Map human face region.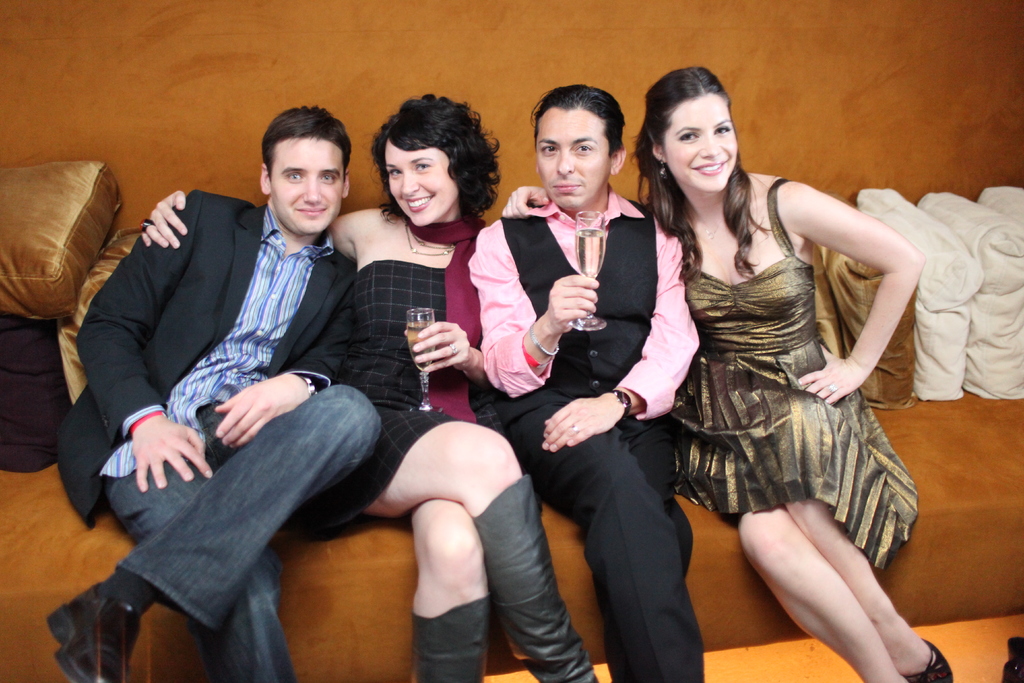
Mapped to (659,92,739,190).
